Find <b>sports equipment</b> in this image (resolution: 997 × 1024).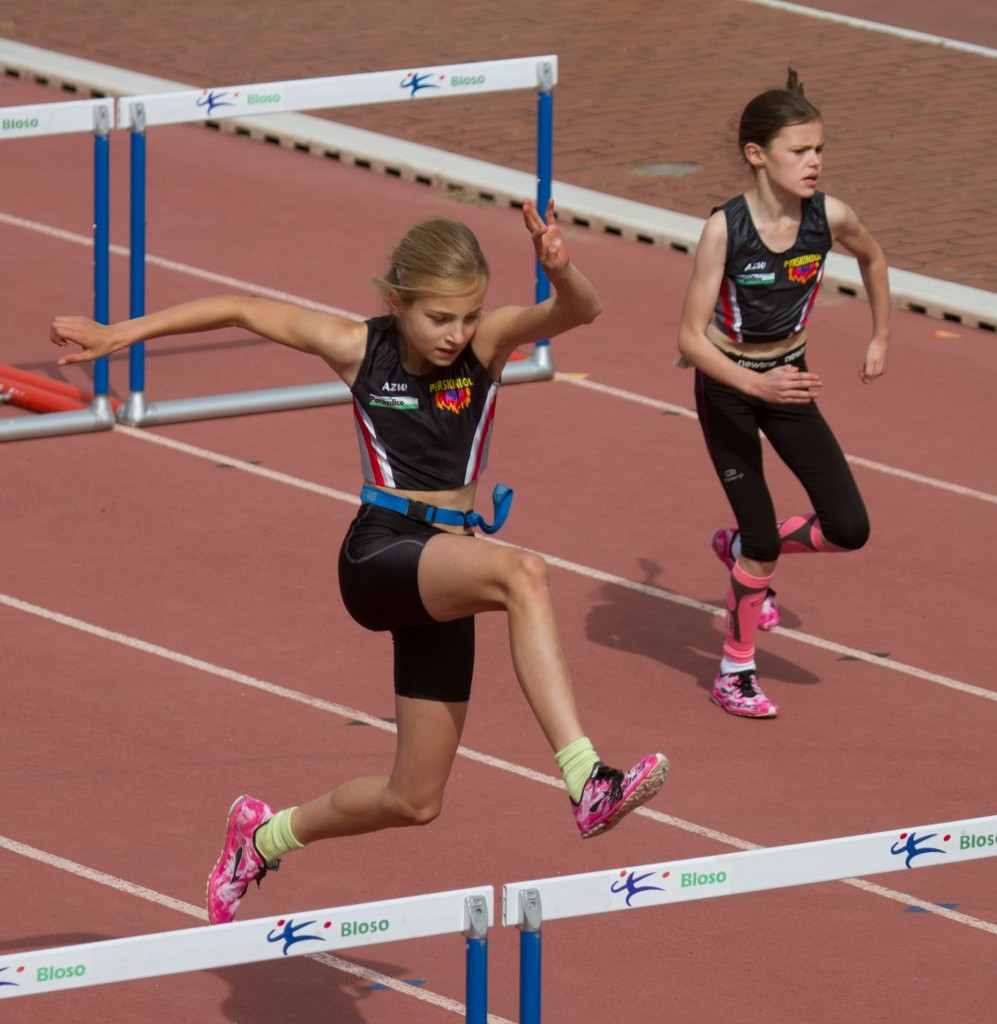
detection(503, 815, 996, 1023).
